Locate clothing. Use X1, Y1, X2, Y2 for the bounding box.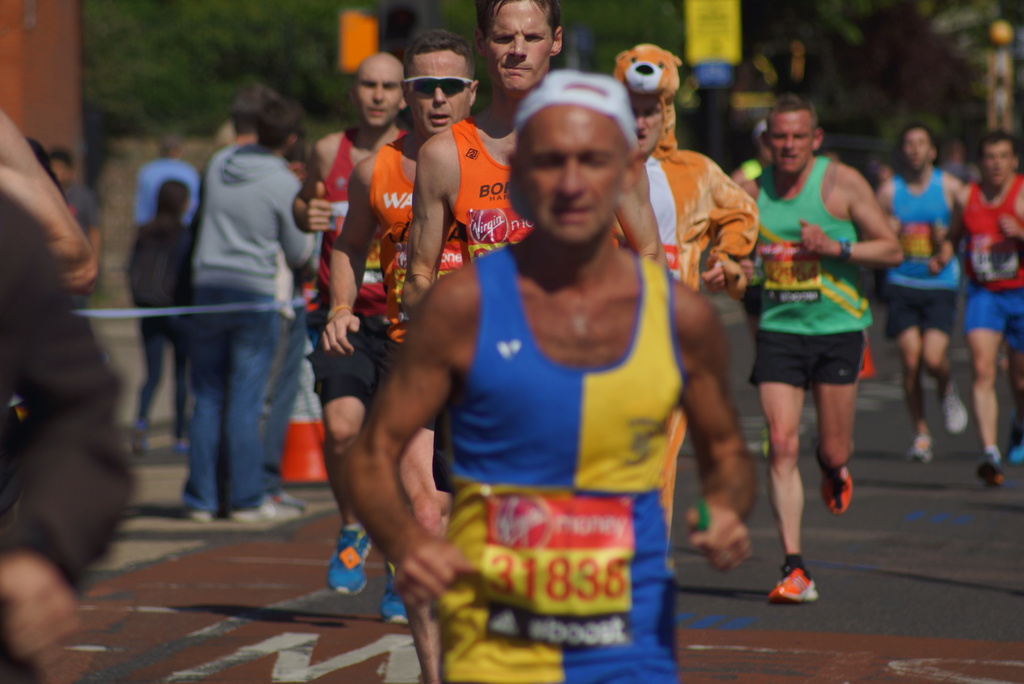
869, 159, 963, 338.
